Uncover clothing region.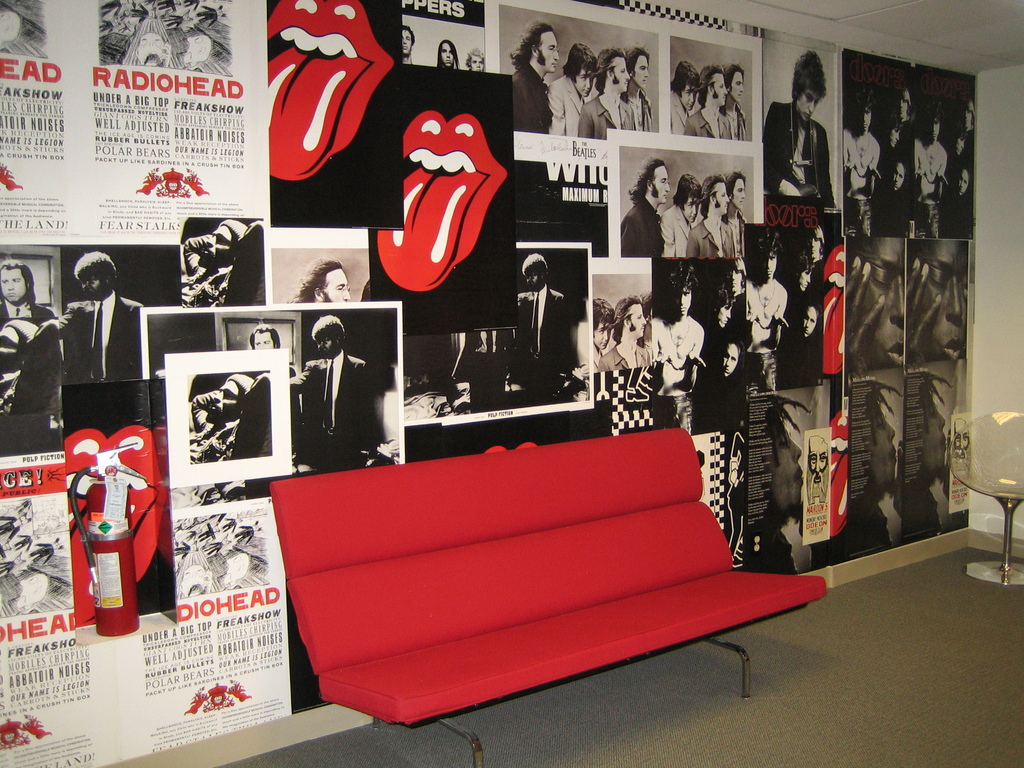
Uncovered: [173,235,240,305].
